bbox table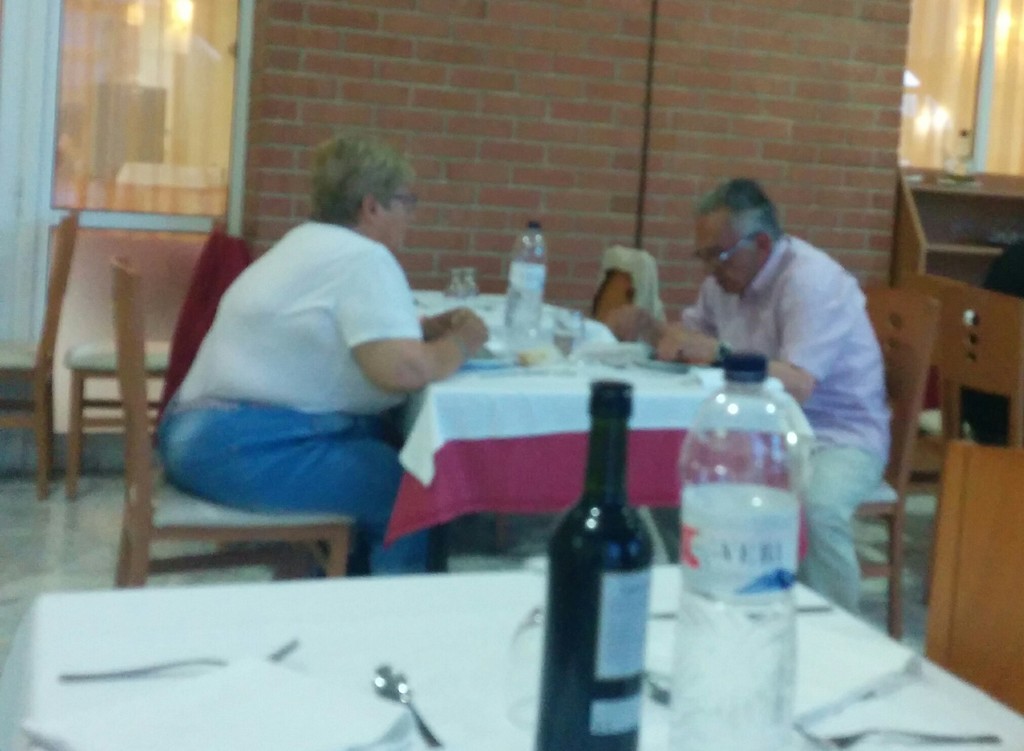
383 290 811 574
